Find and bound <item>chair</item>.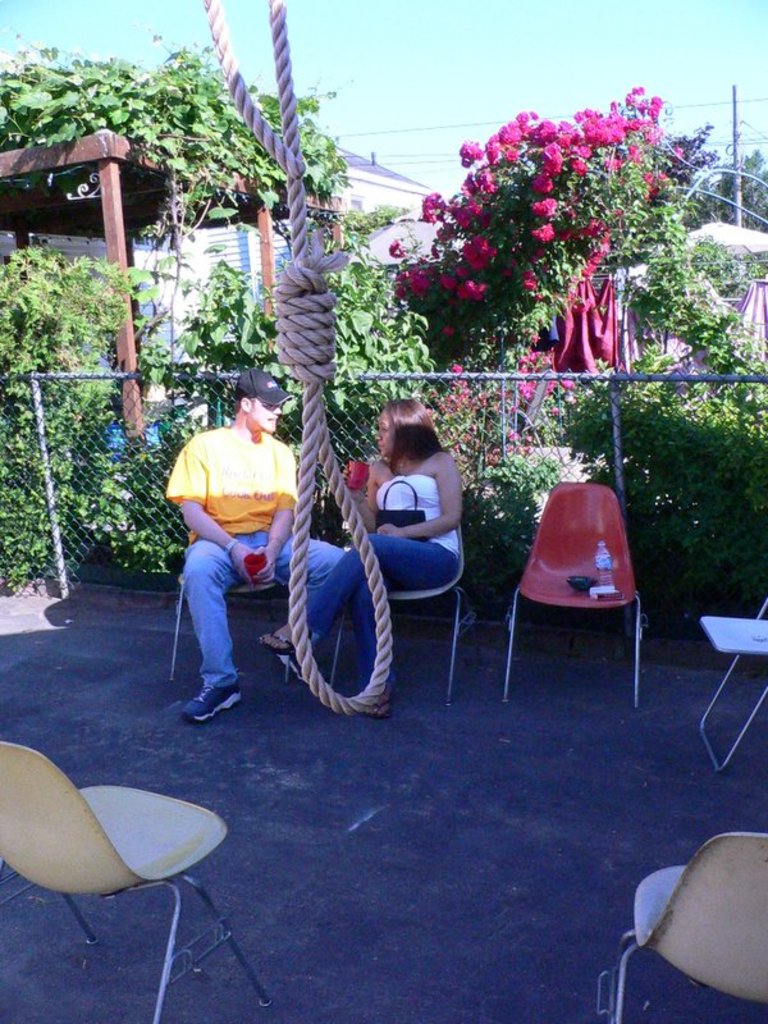
Bound: (692,605,767,773).
